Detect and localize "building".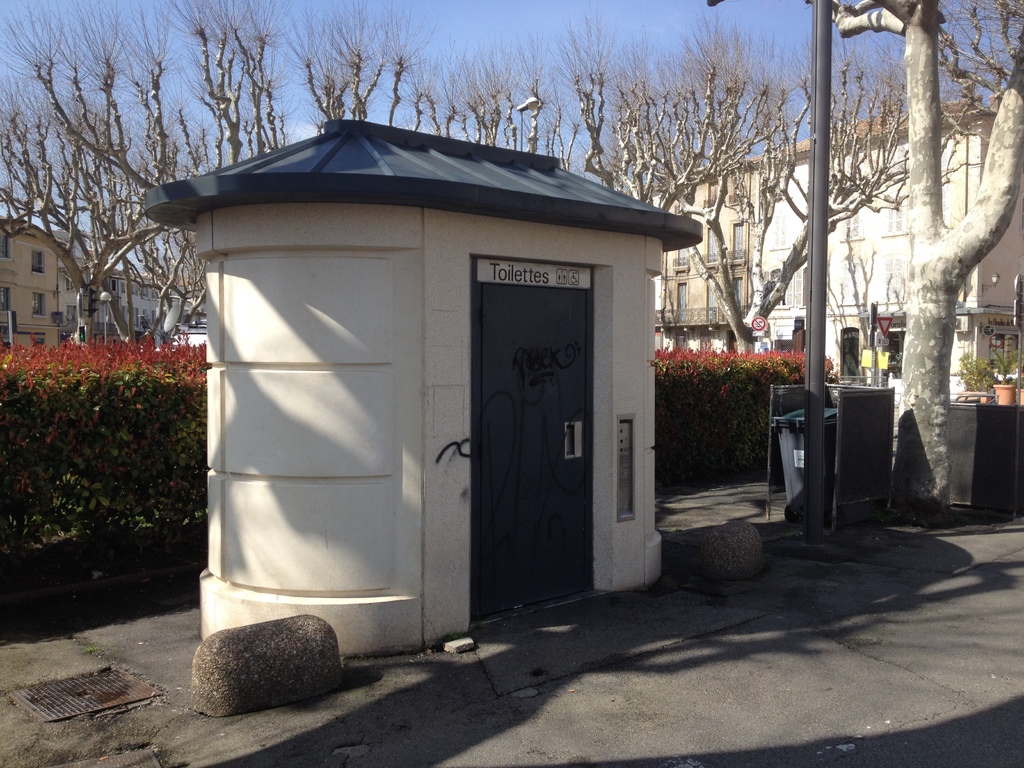
Localized at [0, 216, 85, 348].
